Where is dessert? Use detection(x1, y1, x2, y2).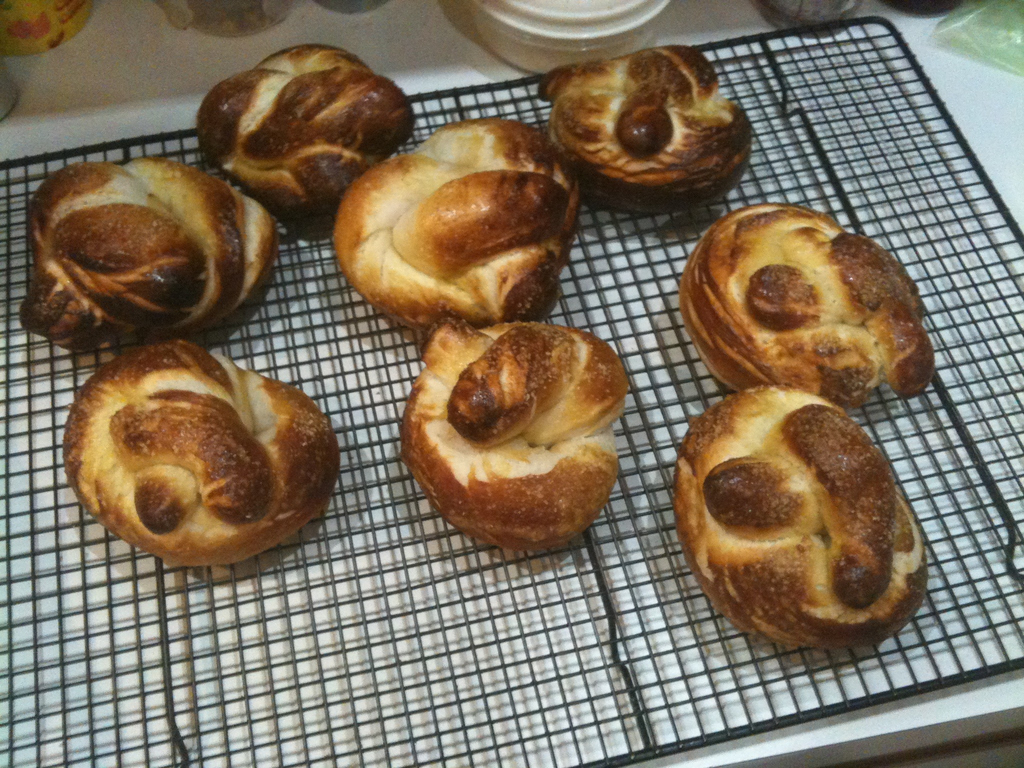
detection(687, 201, 932, 390).
